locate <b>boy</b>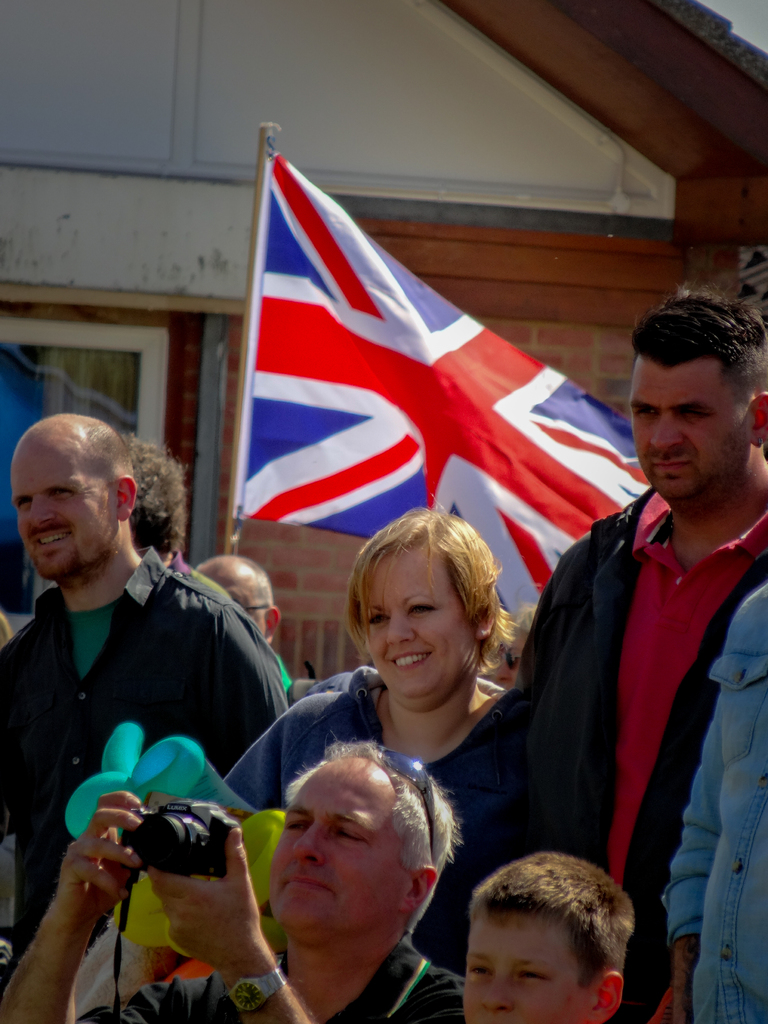
{"x1": 468, "y1": 850, "x2": 632, "y2": 1014}
